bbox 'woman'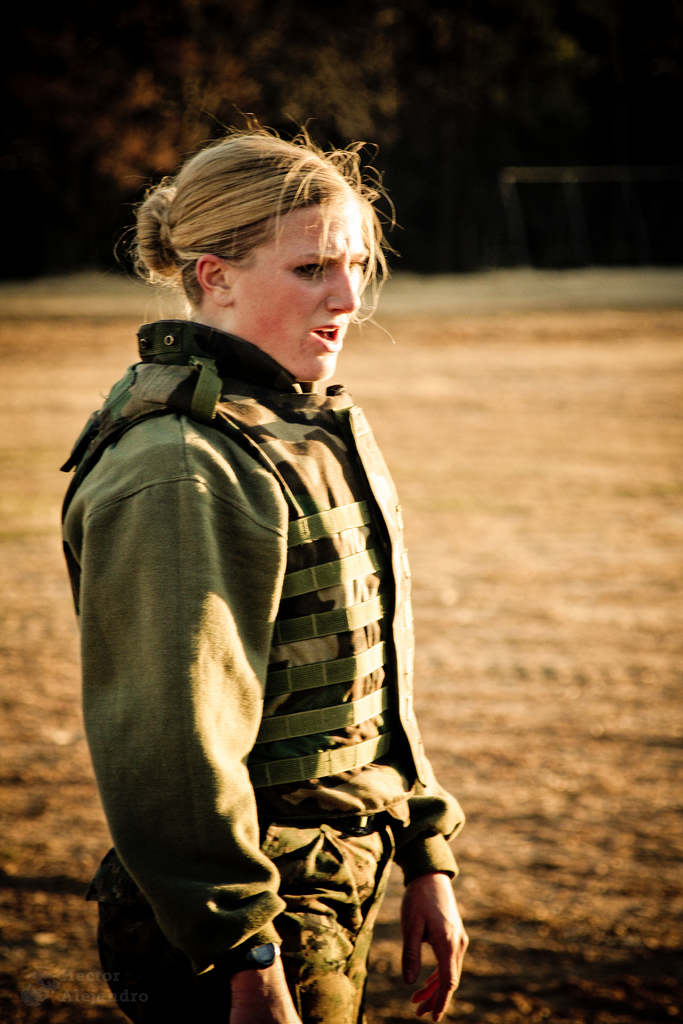
(22, 72, 485, 1023)
